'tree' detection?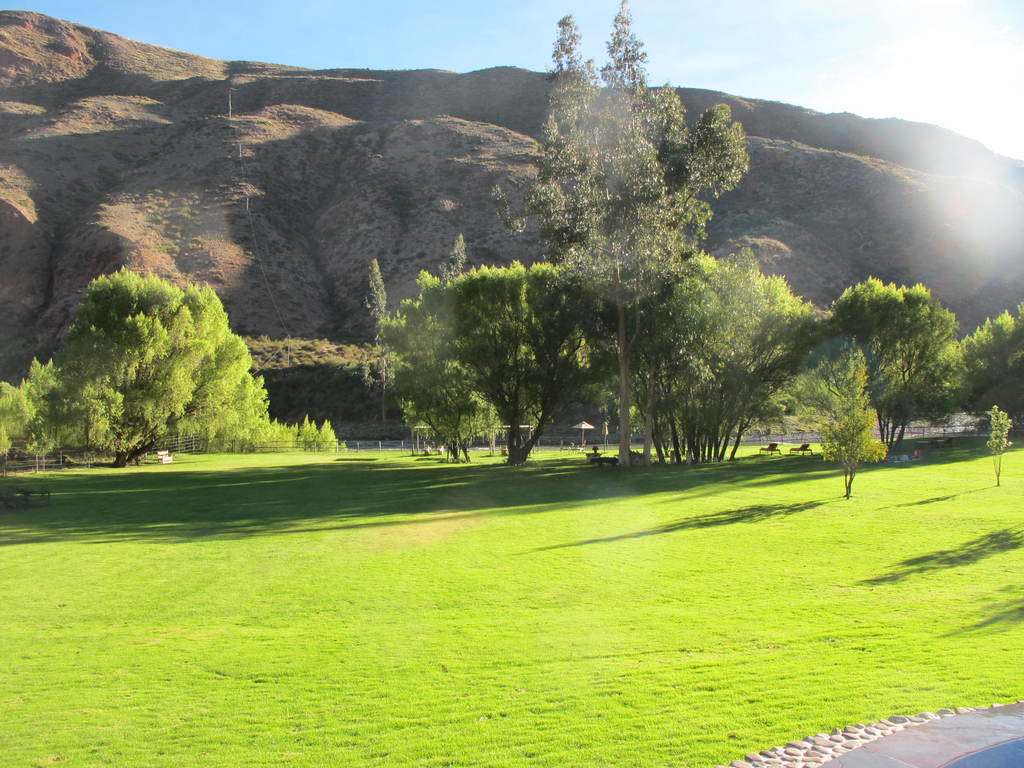
(375, 226, 504, 479)
